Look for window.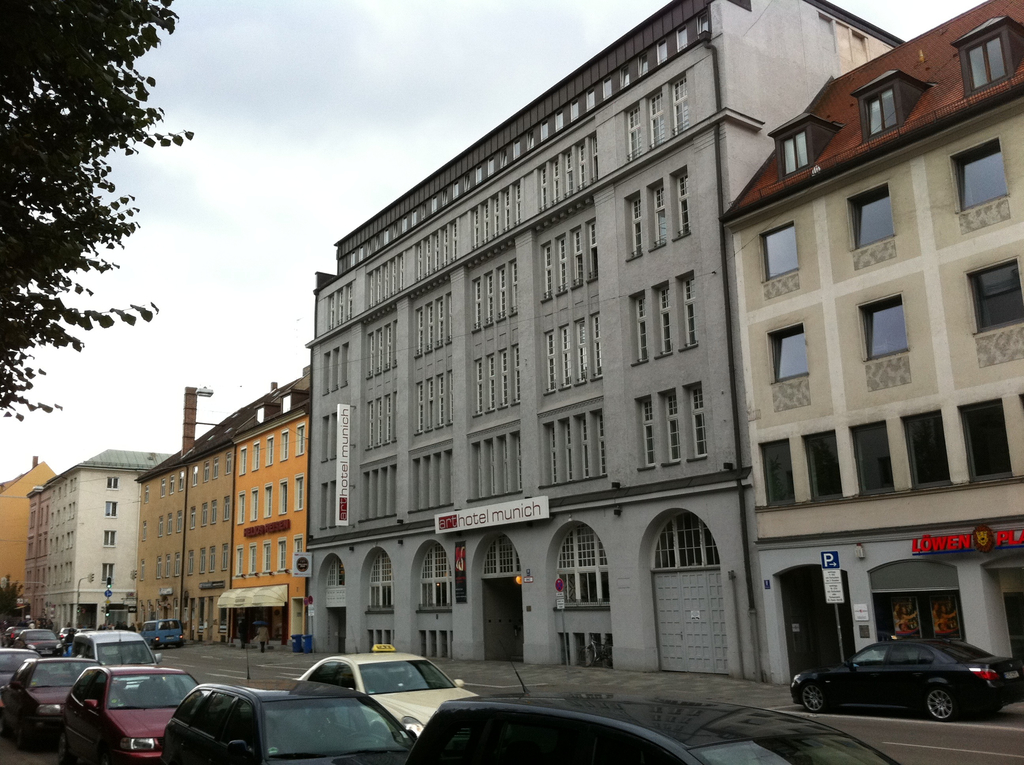
Found: left=902, top=415, right=945, bottom=487.
